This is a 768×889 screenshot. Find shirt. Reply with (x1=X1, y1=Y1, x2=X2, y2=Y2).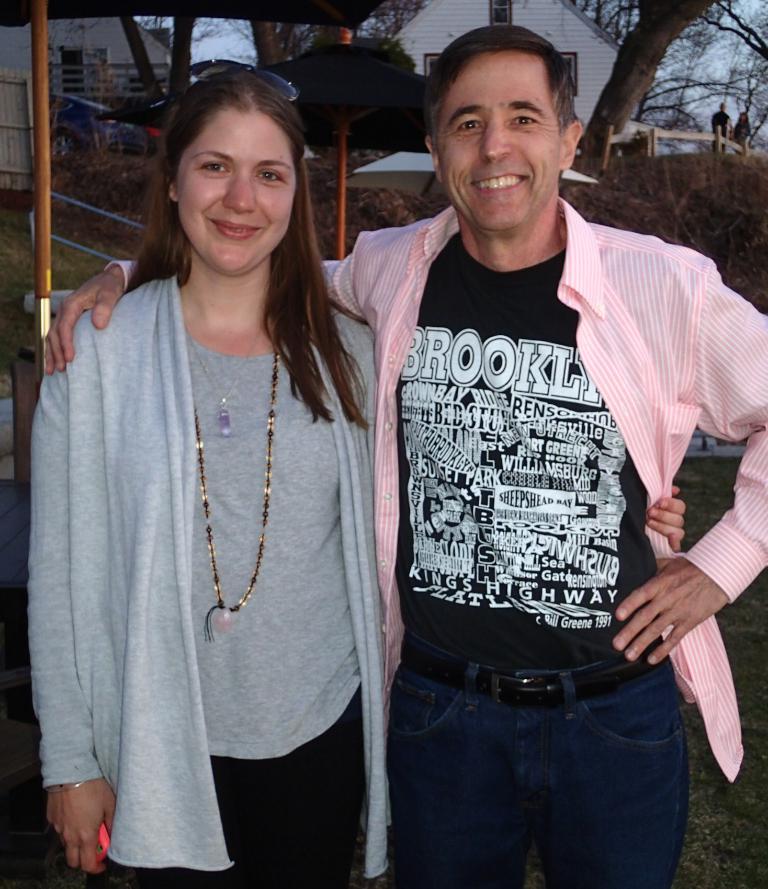
(x1=107, y1=196, x2=767, y2=784).
